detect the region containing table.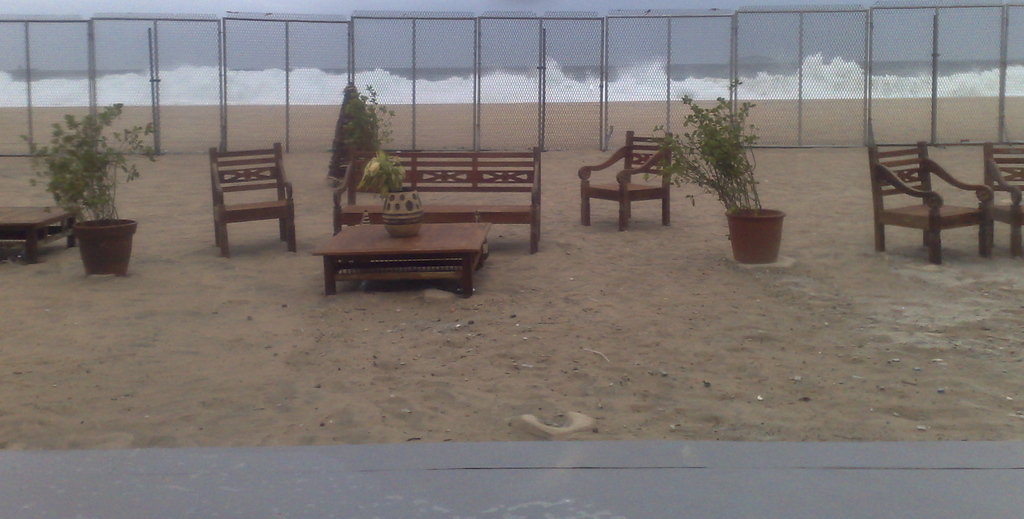
BBox(306, 219, 492, 292).
